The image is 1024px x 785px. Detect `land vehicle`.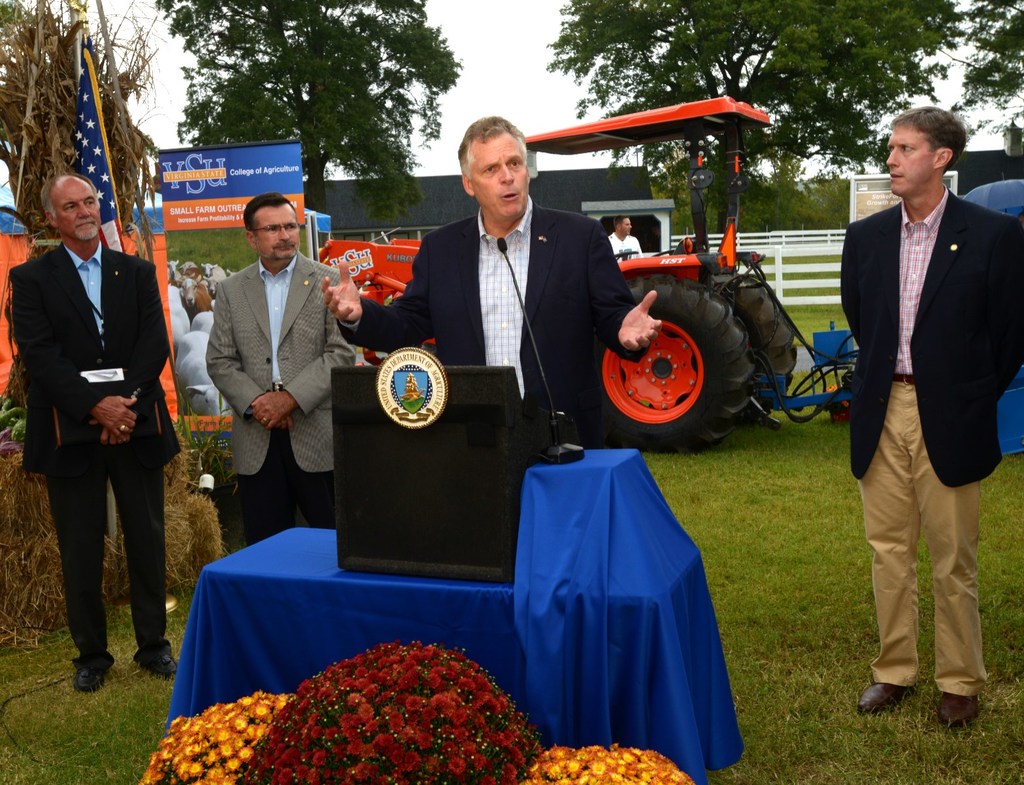
Detection: x1=356 y1=127 x2=801 y2=487.
